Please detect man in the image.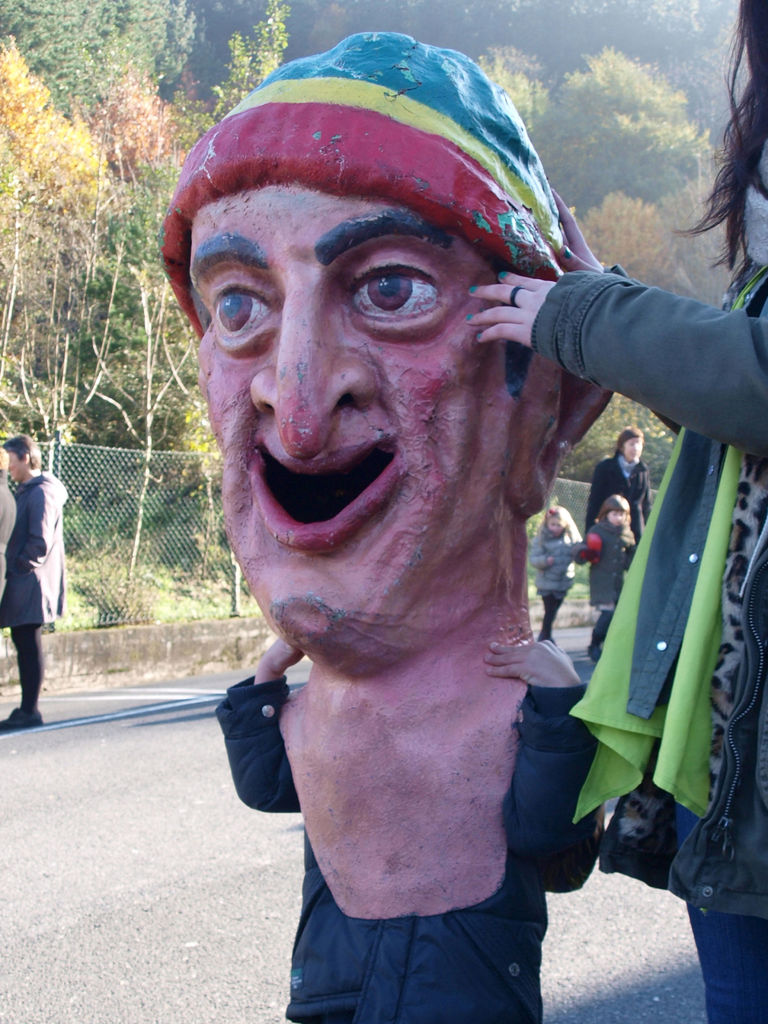
left=0, top=433, right=74, bottom=739.
